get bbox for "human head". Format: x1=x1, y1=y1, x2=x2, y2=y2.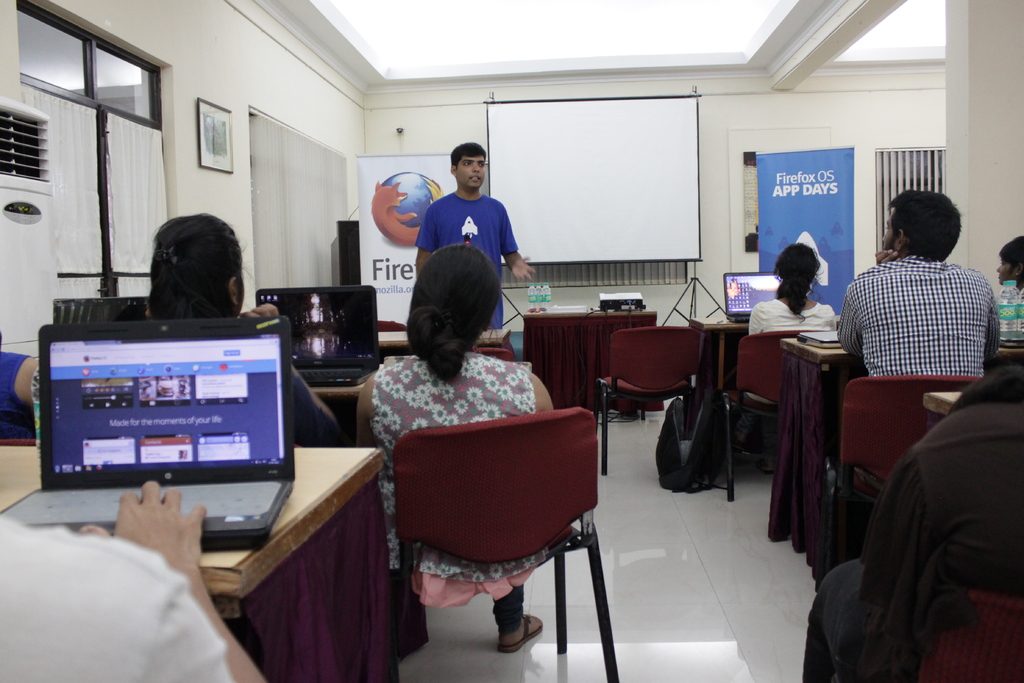
x1=772, y1=240, x2=823, y2=288.
